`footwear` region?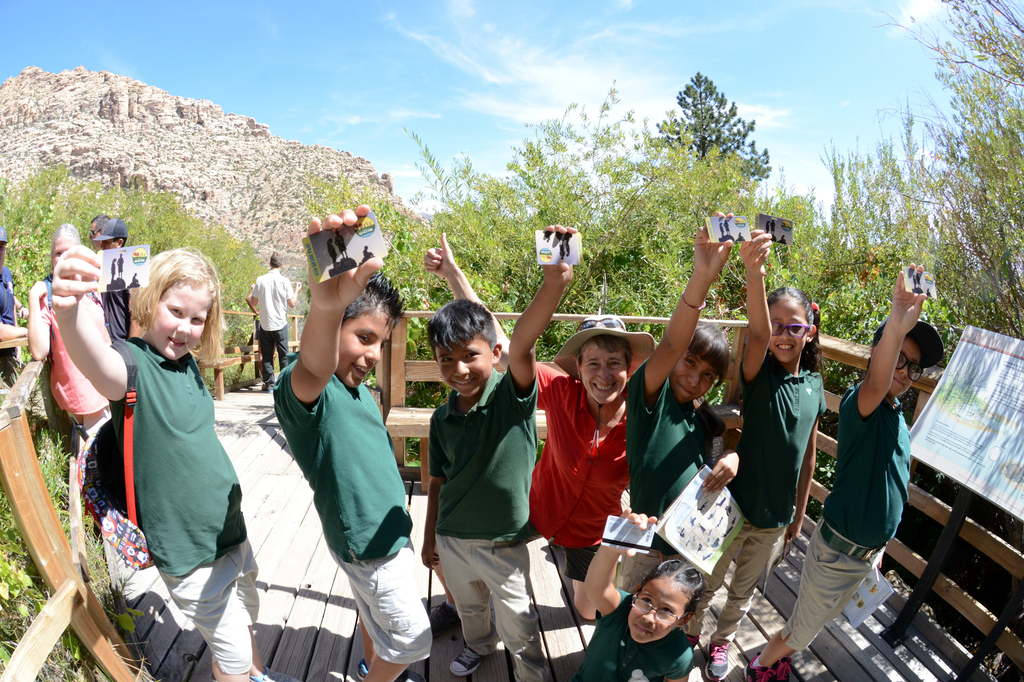
x1=249 y1=666 x2=294 y2=681
